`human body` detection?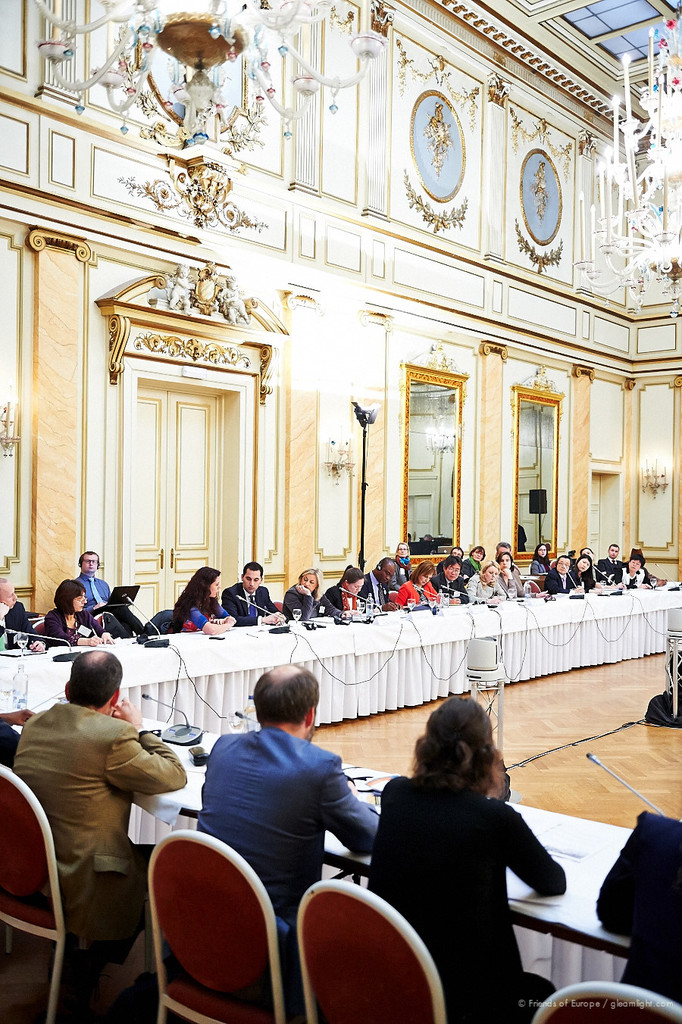
x1=430 y1=552 x2=469 y2=601
